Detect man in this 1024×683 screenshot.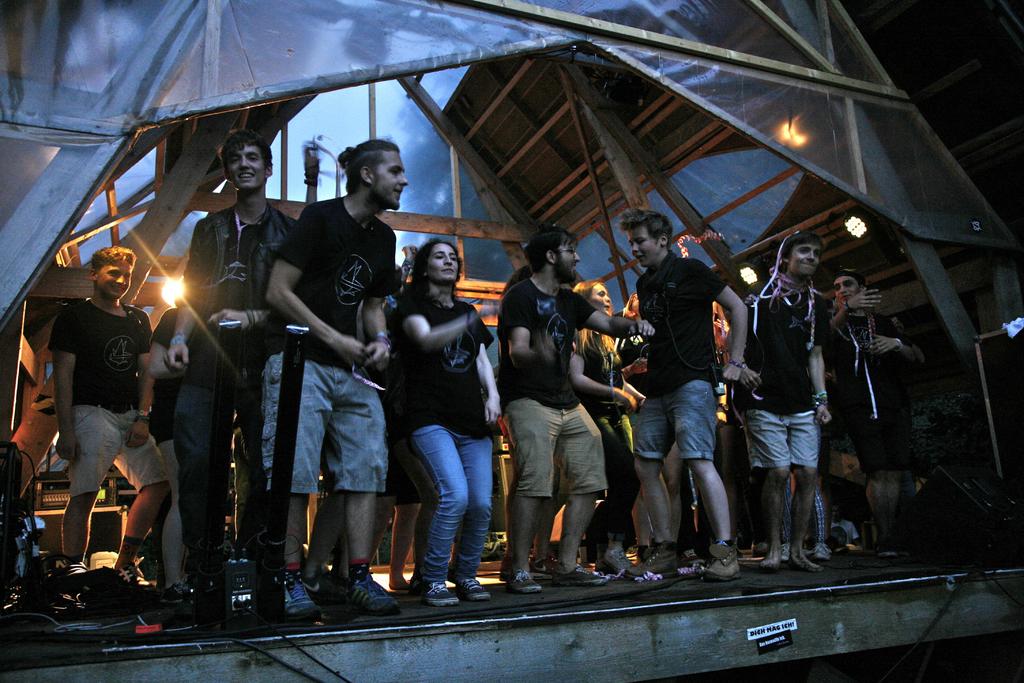
Detection: detection(729, 231, 830, 570).
